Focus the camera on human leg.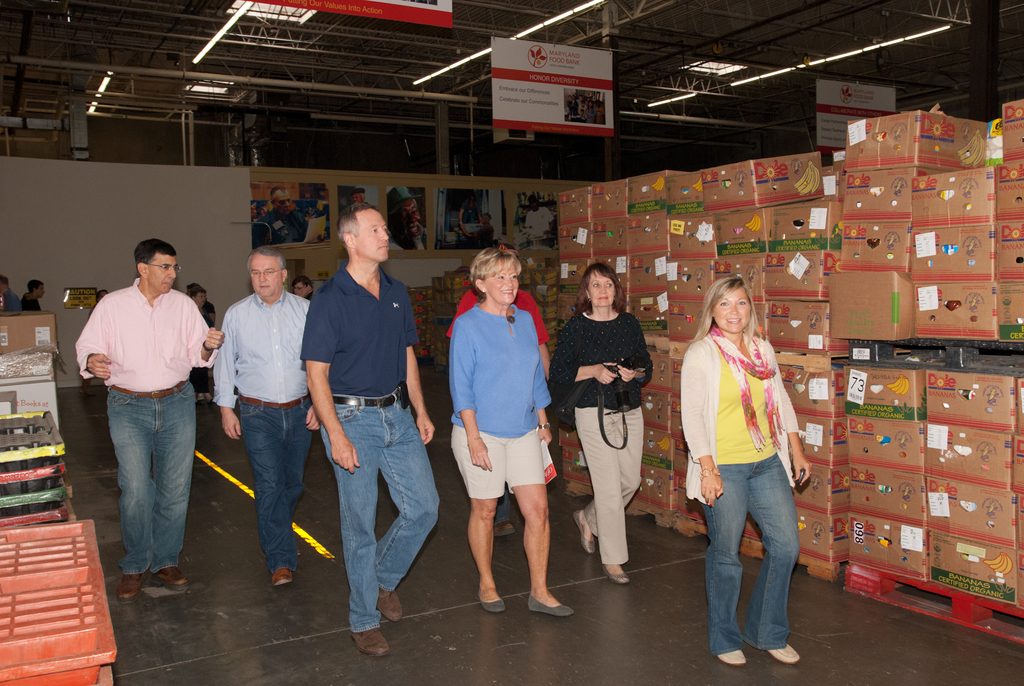
Focus region: {"x1": 241, "y1": 394, "x2": 295, "y2": 587}.
